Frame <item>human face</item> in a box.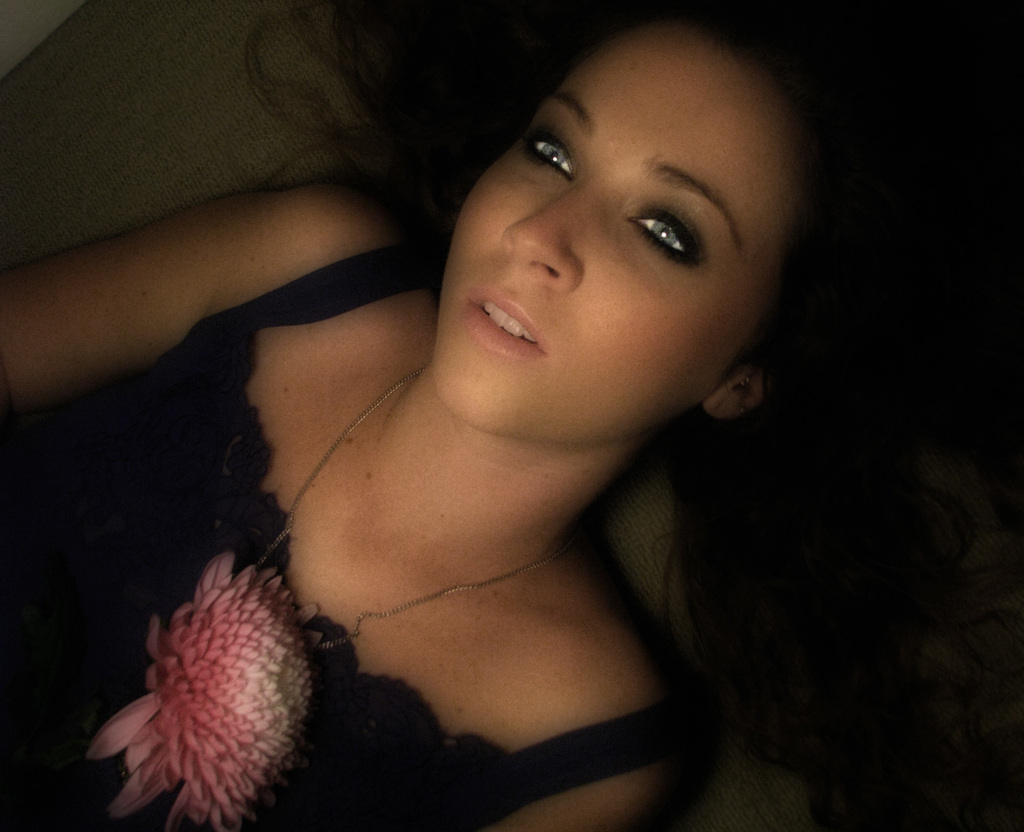
[438,35,800,435].
